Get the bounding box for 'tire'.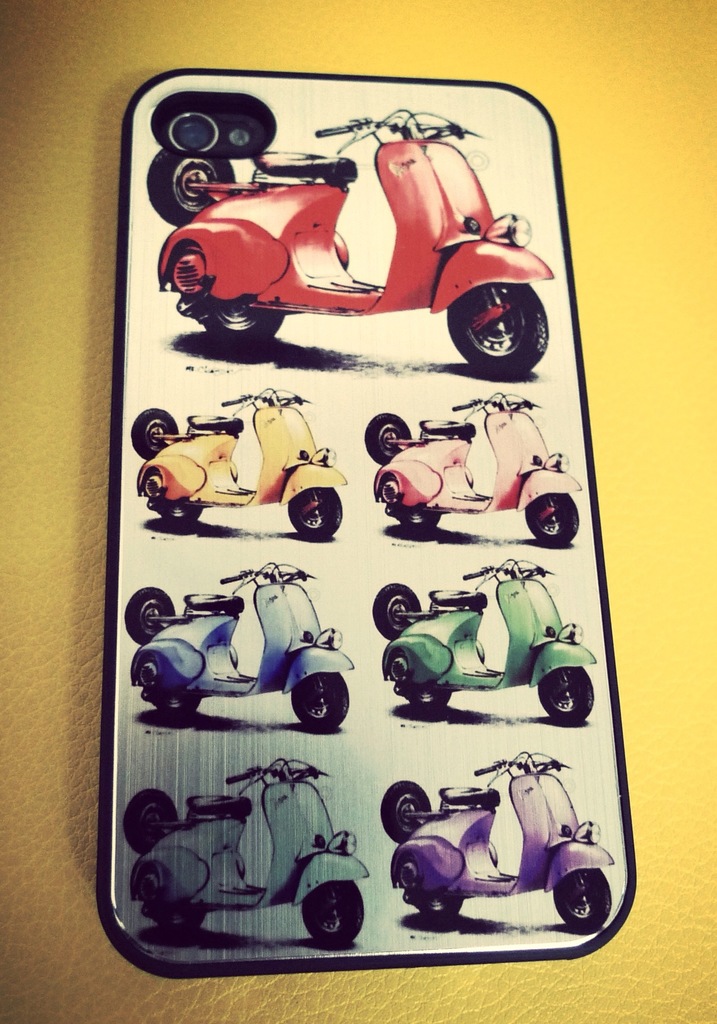
box(302, 881, 363, 944).
